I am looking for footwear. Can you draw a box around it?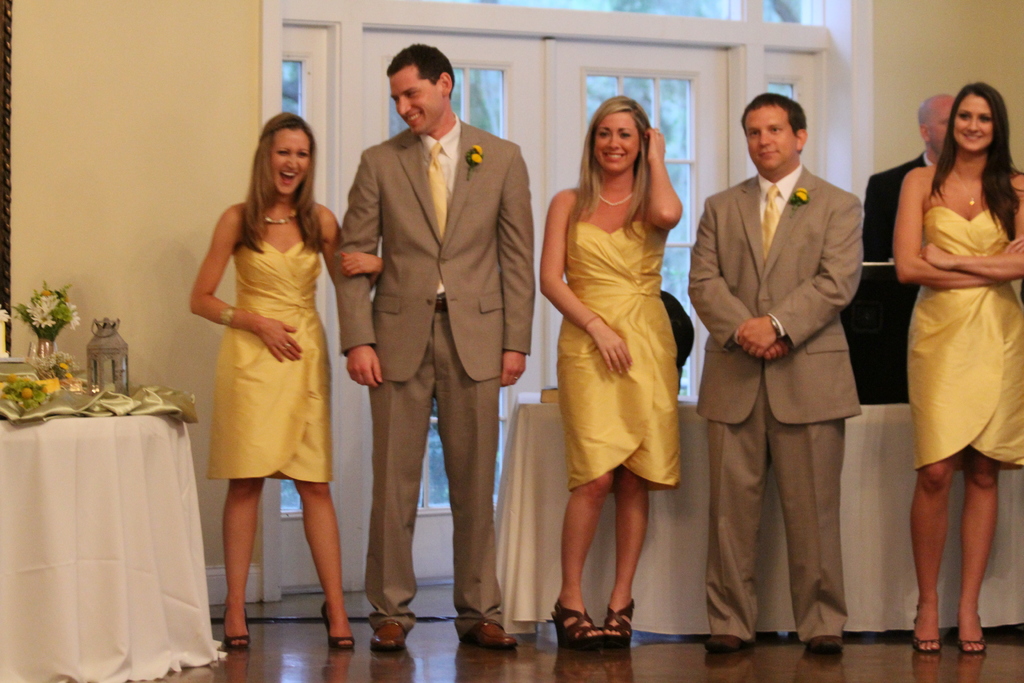
Sure, the bounding box is (907,603,943,649).
